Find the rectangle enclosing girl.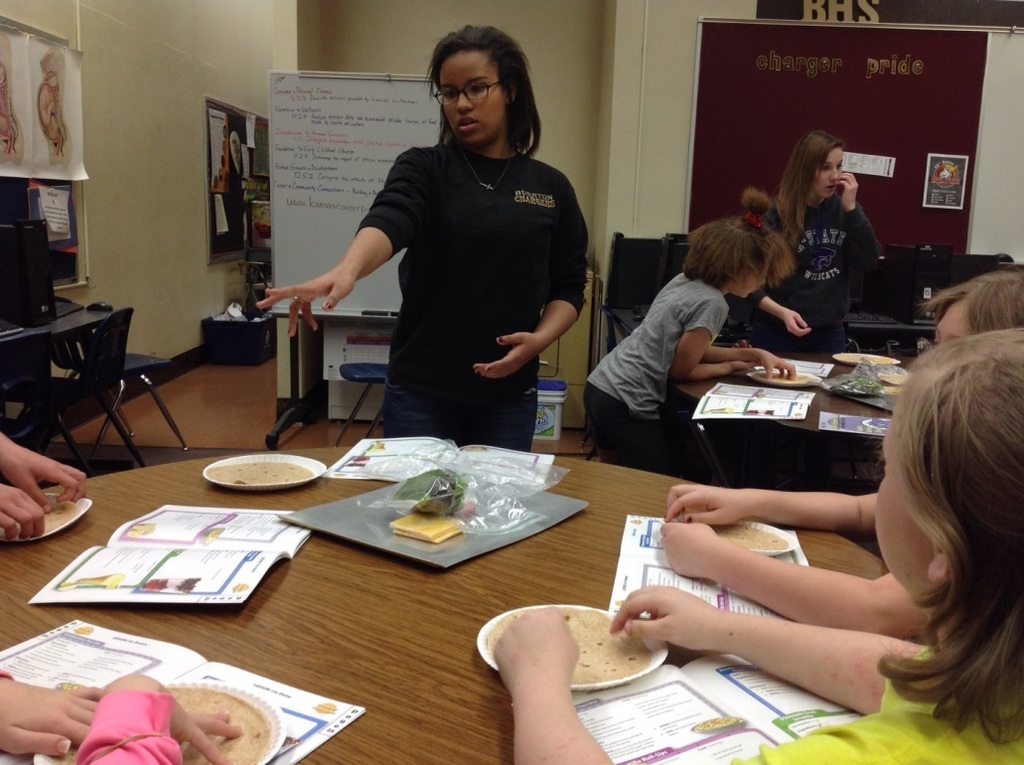
(492, 324, 1023, 764).
